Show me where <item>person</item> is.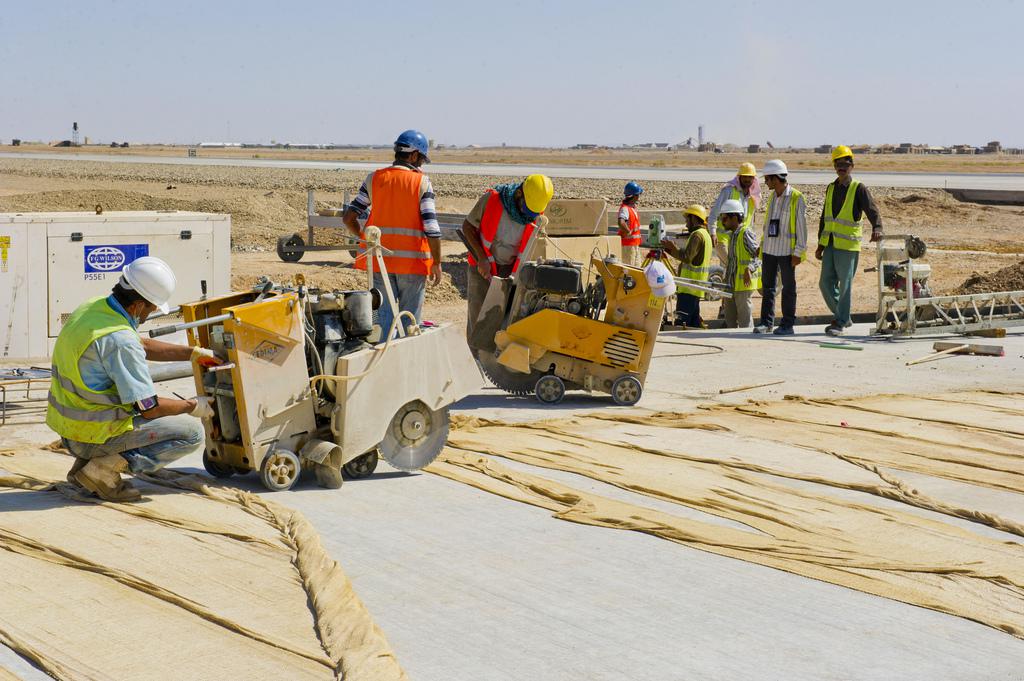
<item>person</item> is at box=[333, 124, 438, 354].
